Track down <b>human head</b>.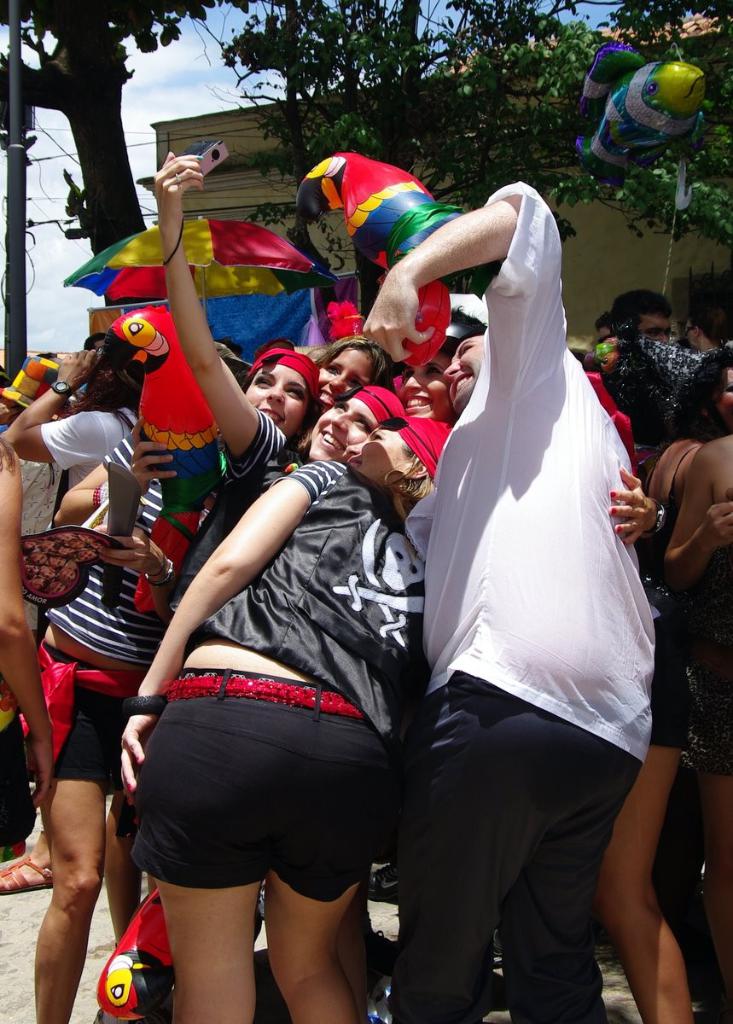
Tracked to region(588, 309, 618, 344).
